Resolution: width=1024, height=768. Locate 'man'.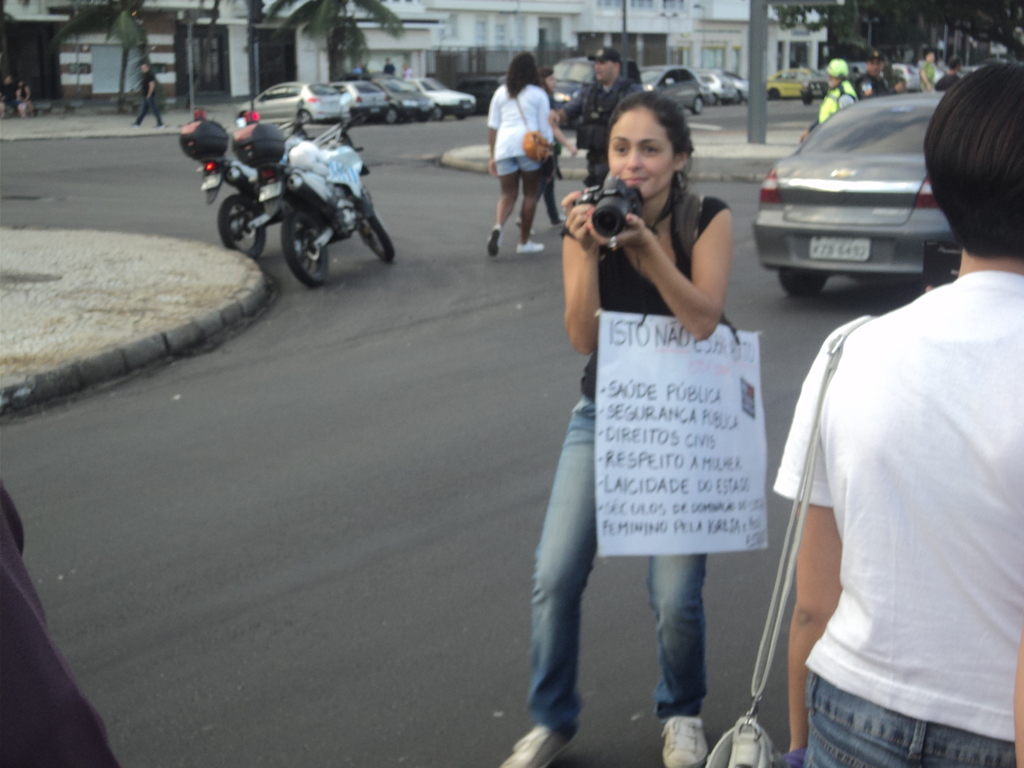
543,44,645,189.
